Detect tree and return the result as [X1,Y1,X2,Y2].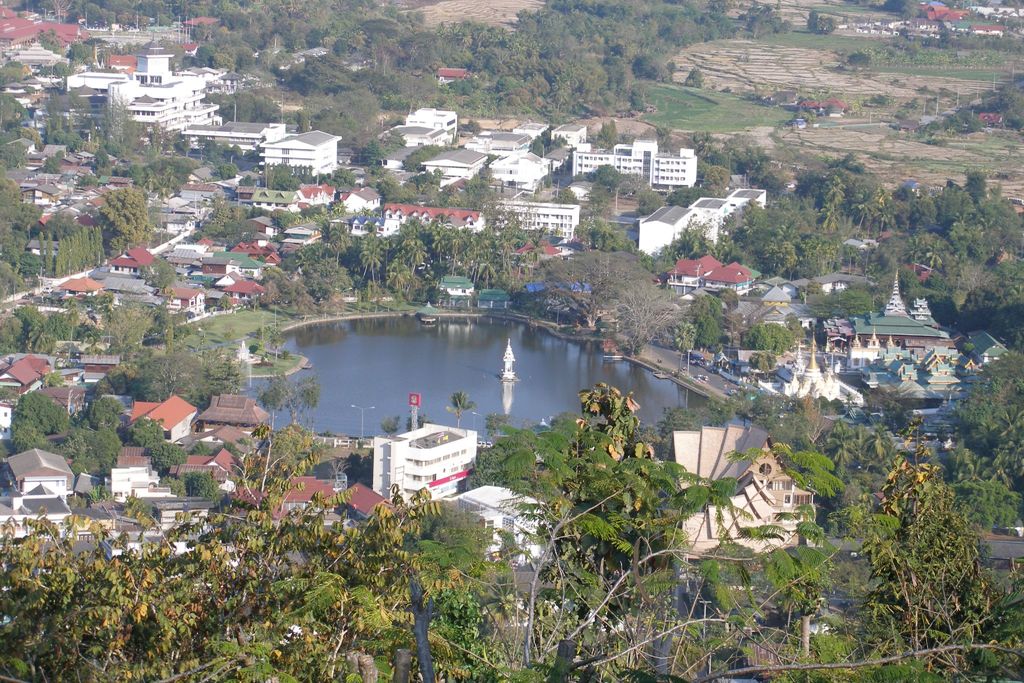
[552,388,689,682].
